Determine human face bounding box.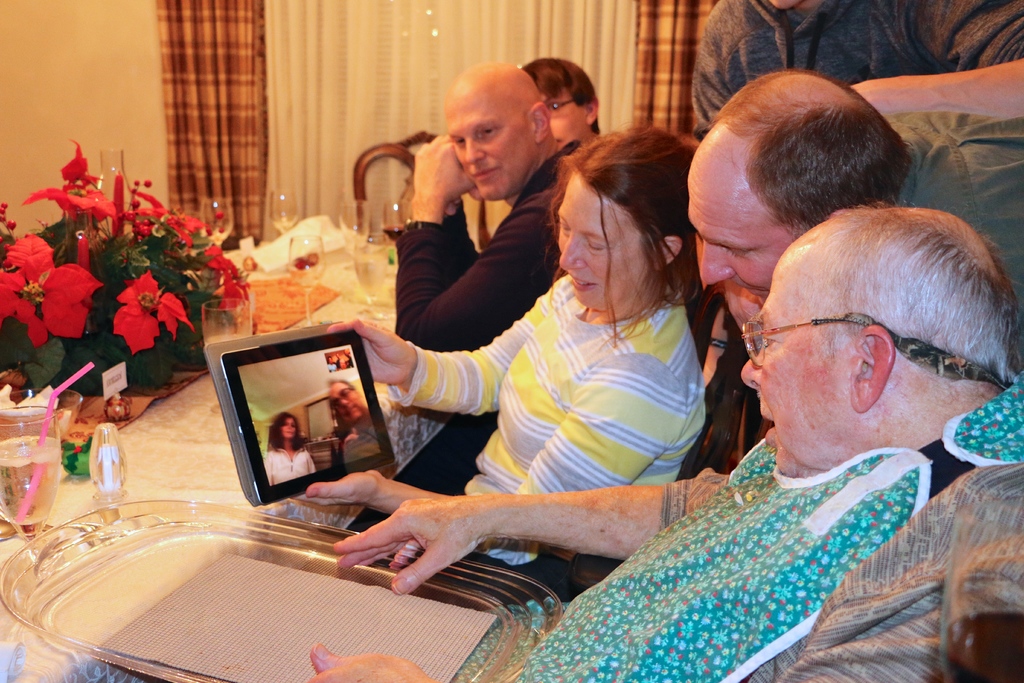
Determined: (x1=282, y1=415, x2=296, y2=441).
